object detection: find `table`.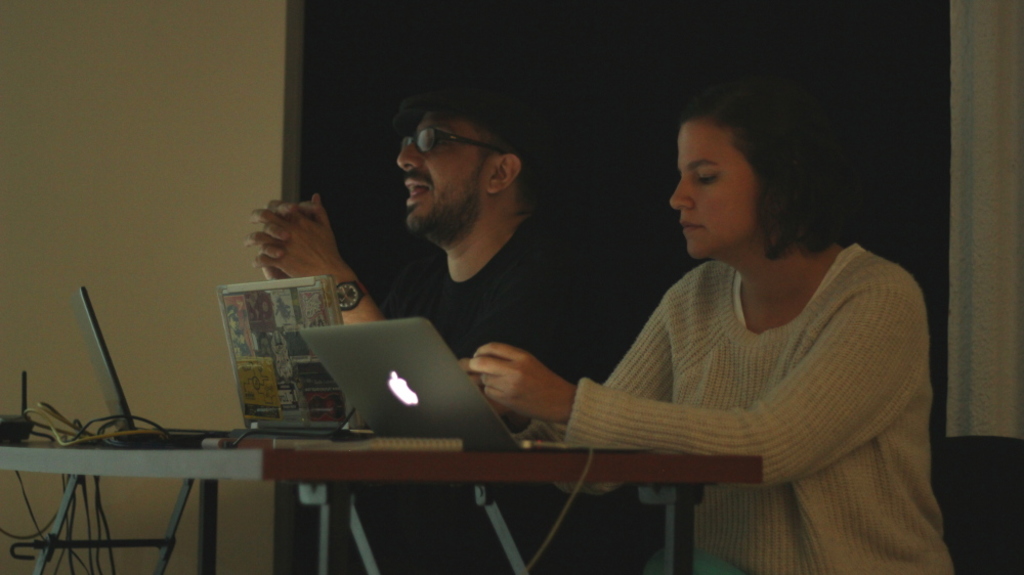
(left=0, top=442, right=262, bottom=570).
